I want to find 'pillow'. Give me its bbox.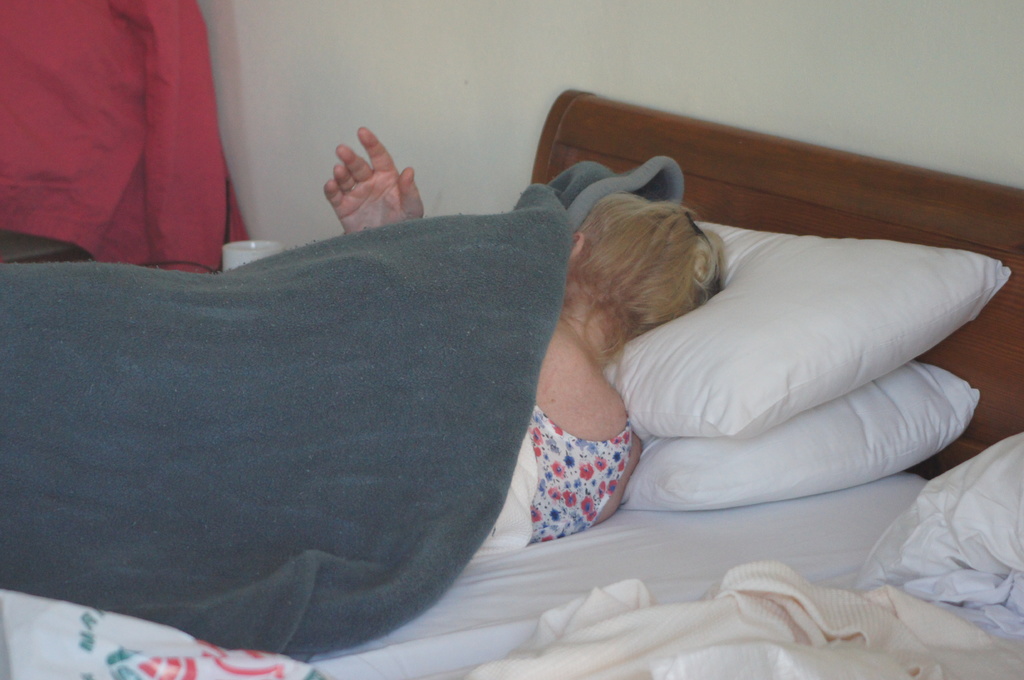
l=614, t=216, r=1009, b=440.
